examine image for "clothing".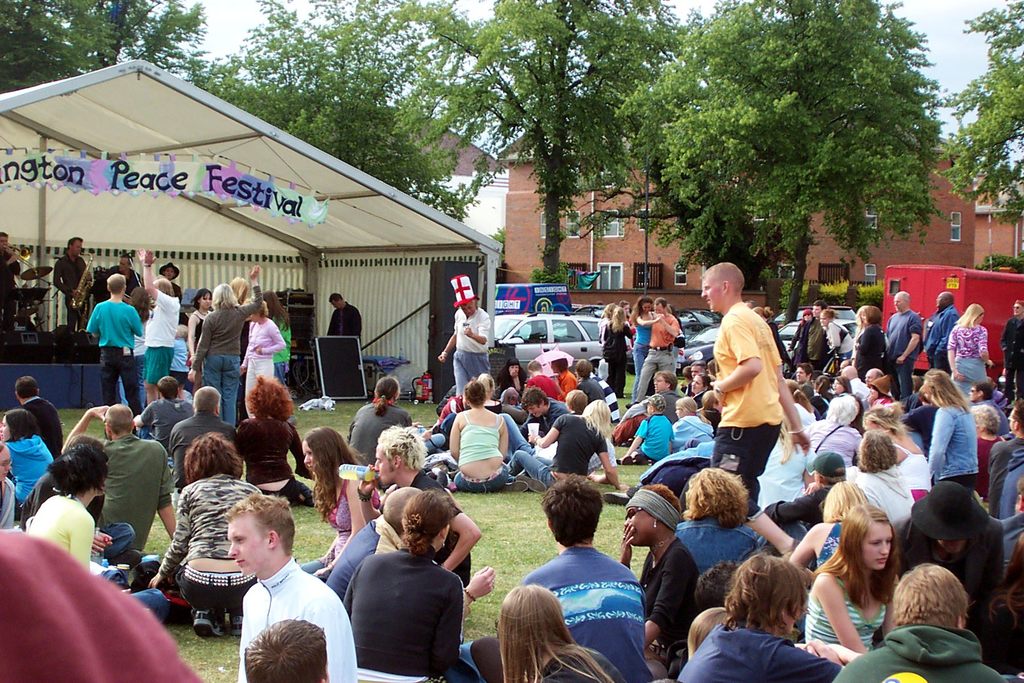
Examination result: 24,495,168,628.
